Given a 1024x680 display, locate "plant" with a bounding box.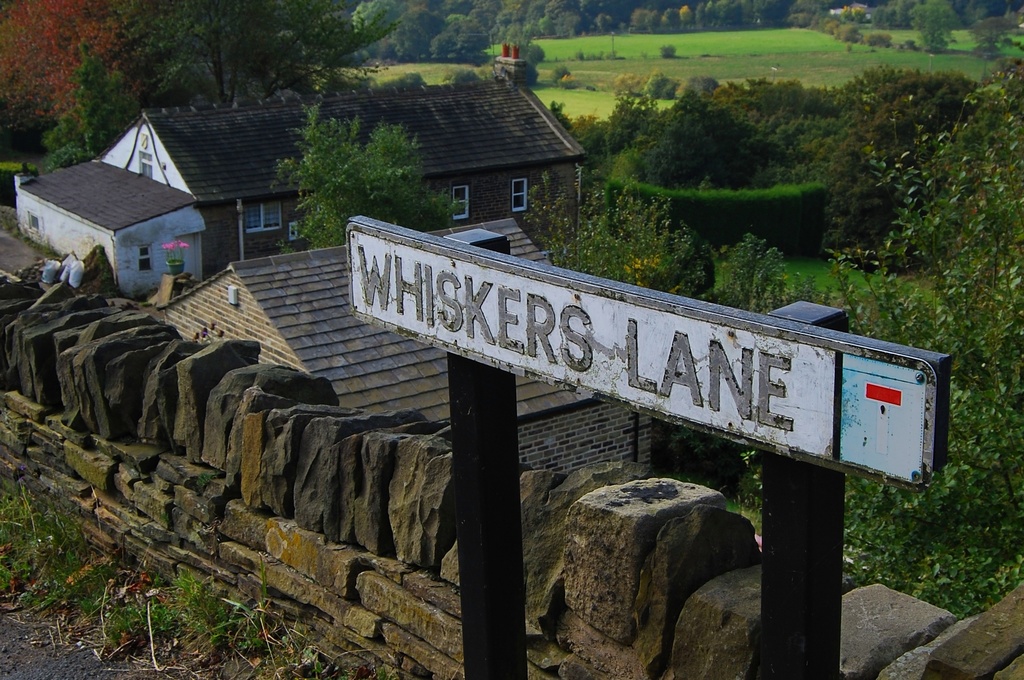
Located: l=280, t=633, r=360, b=679.
